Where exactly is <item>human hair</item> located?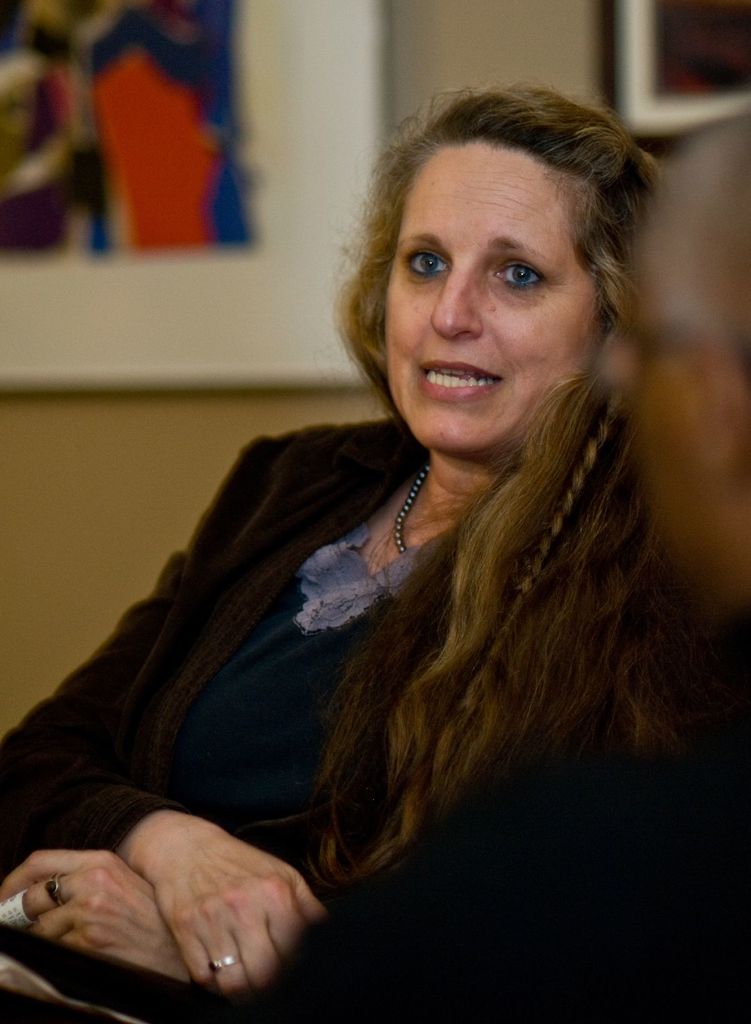
Its bounding box is Rect(323, 86, 688, 882).
